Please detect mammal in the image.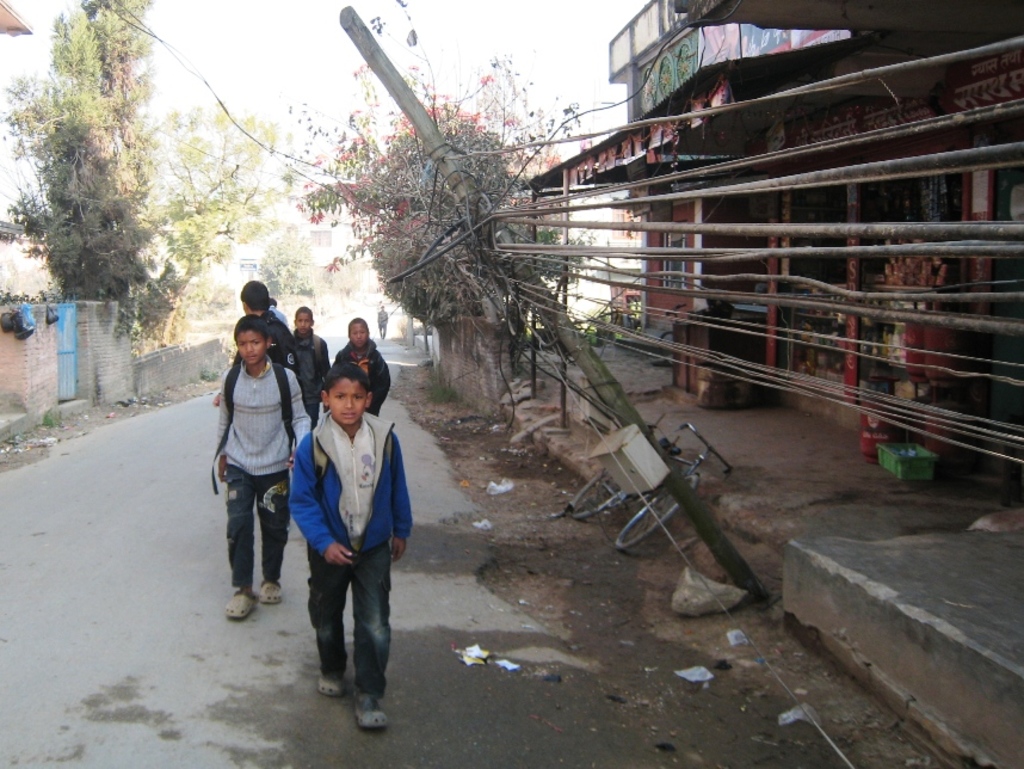
box(289, 302, 331, 423).
